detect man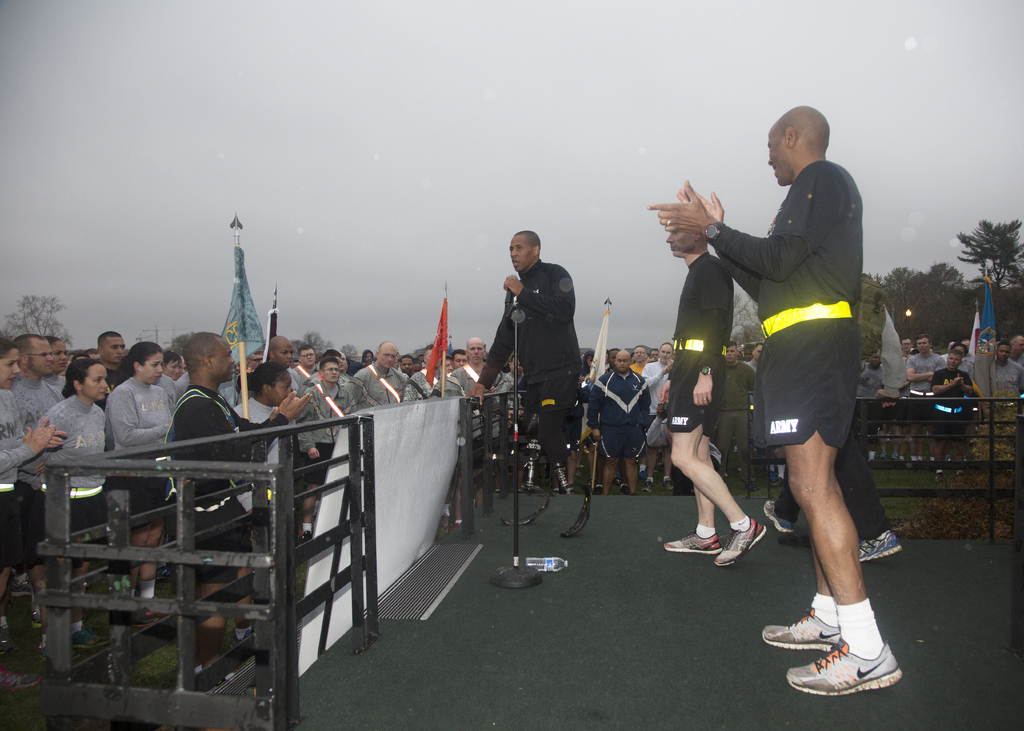
<region>930, 348, 977, 394</region>
